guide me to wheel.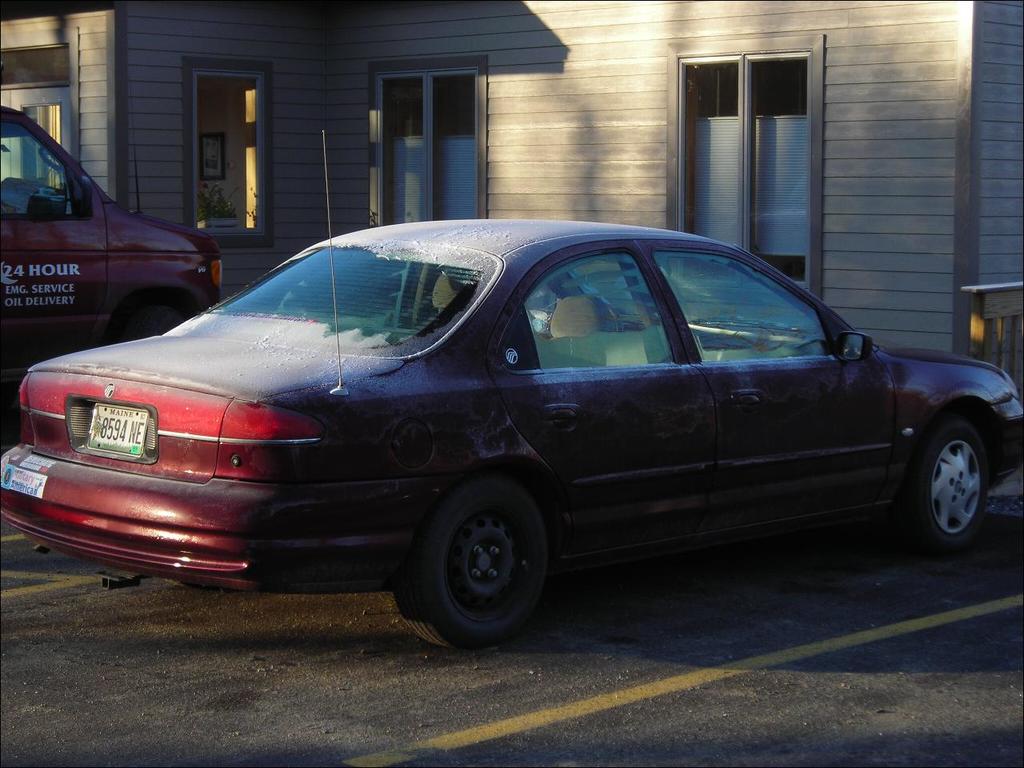
Guidance: detection(402, 488, 555, 636).
